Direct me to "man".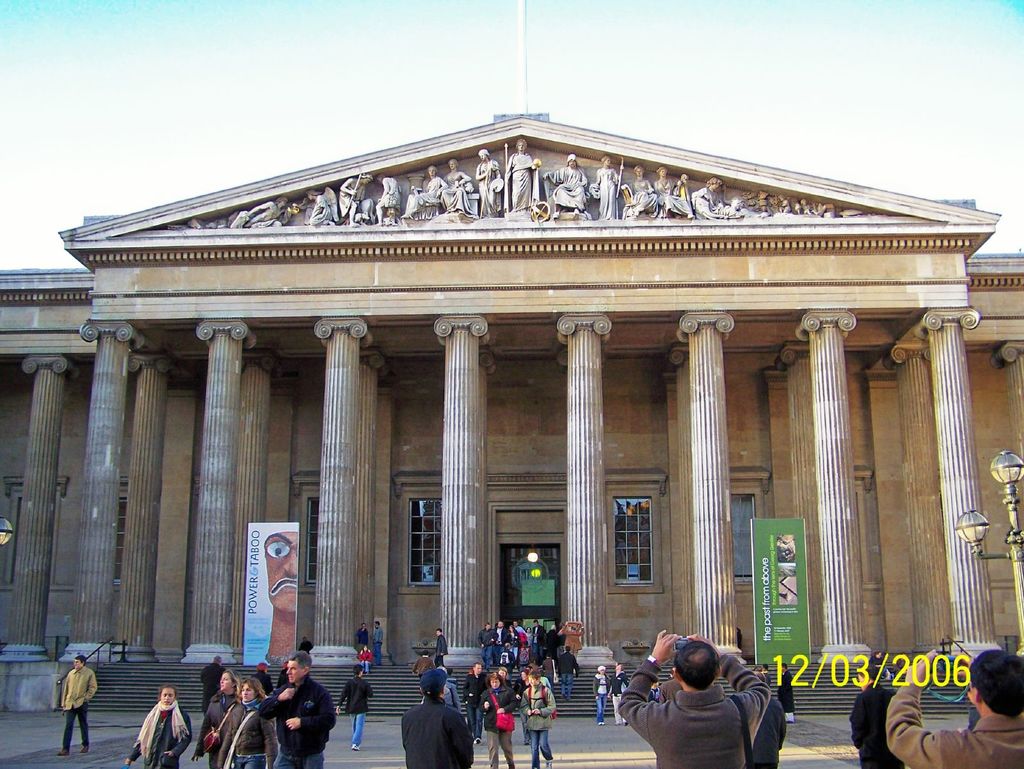
Direction: [614, 624, 778, 768].
